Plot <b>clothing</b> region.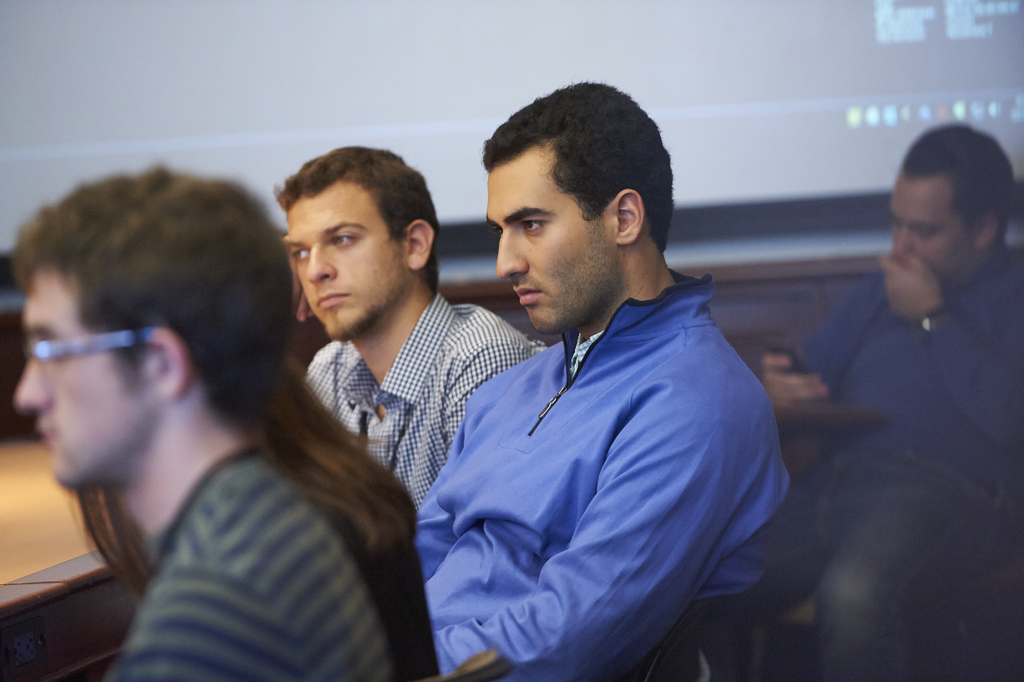
Plotted at <box>282,271,578,549</box>.
